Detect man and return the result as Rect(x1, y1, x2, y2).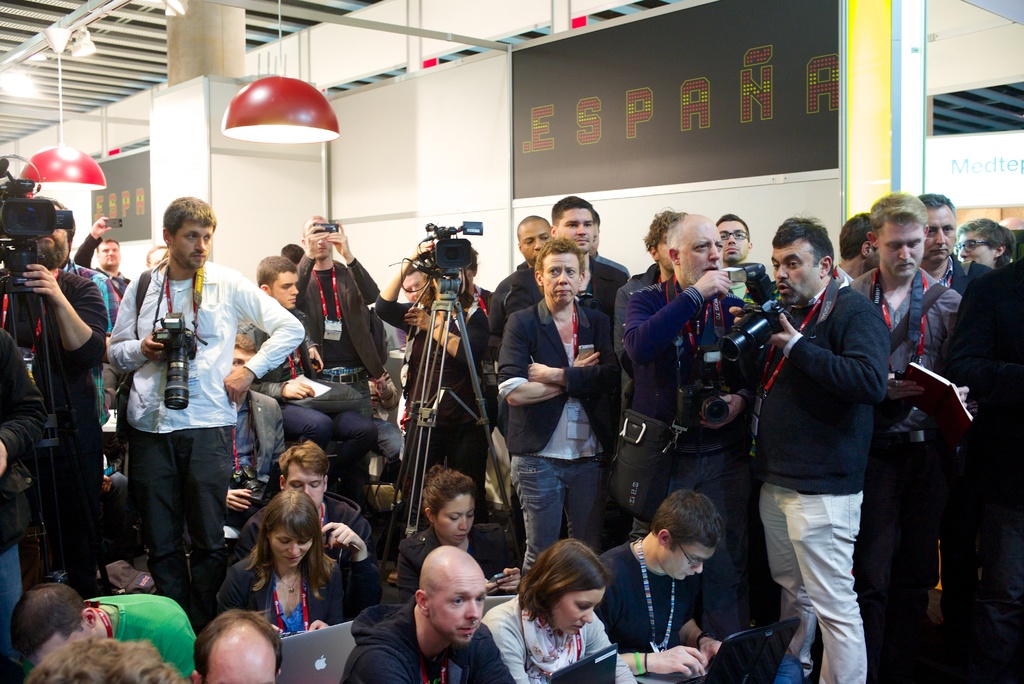
Rect(751, 209, 908, 683).
